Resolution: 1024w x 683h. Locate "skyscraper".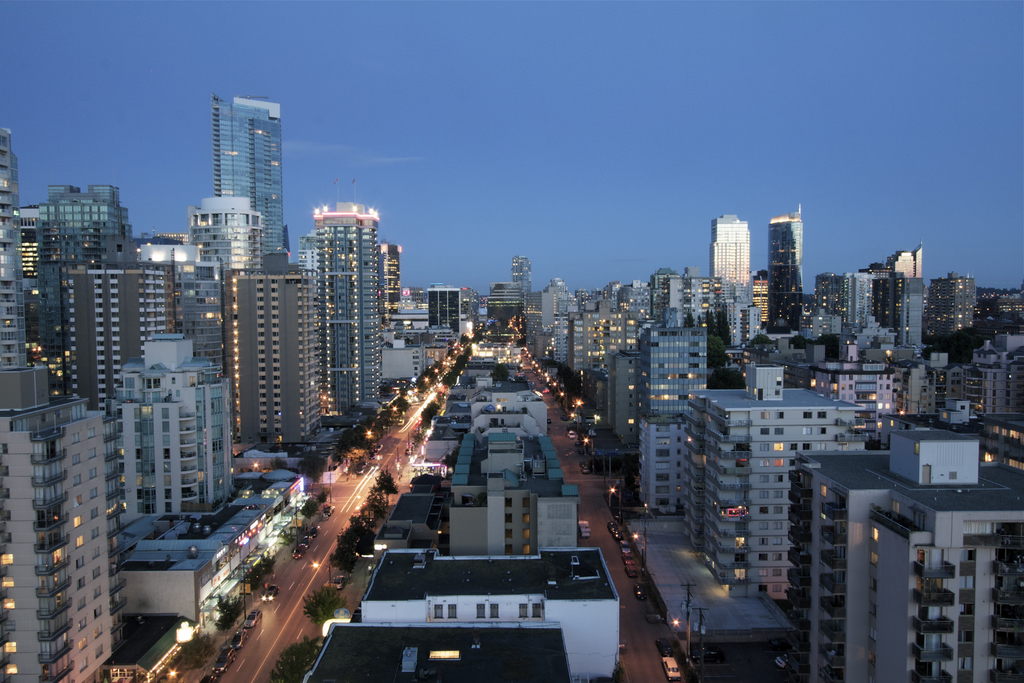
299, 195, 390, 416.
